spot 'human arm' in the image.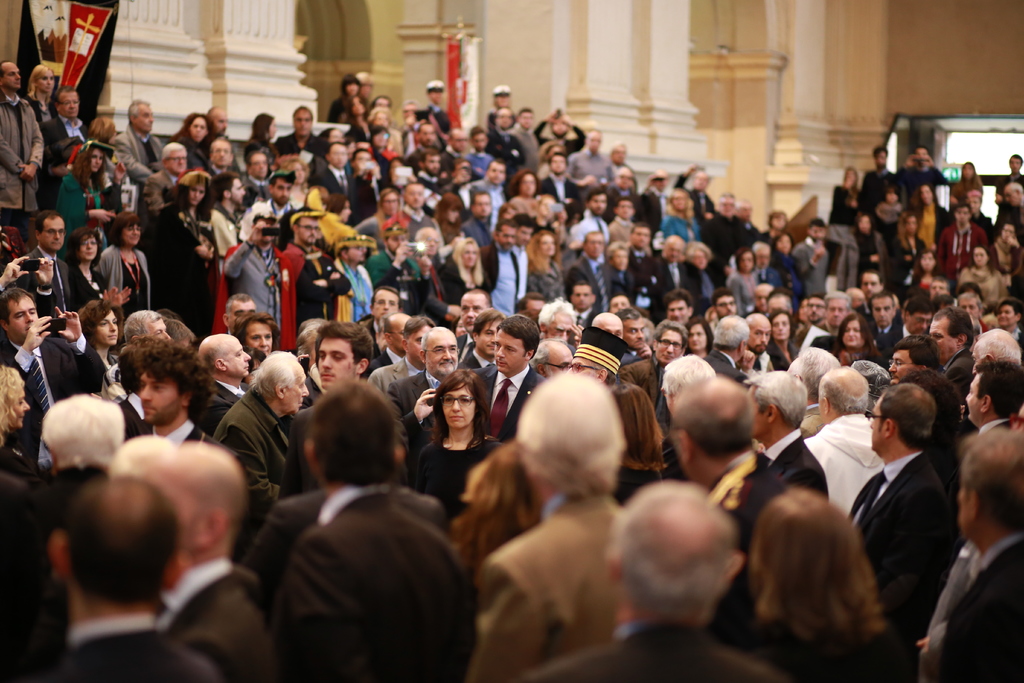
'human arm' found at 144 175 165 217.
